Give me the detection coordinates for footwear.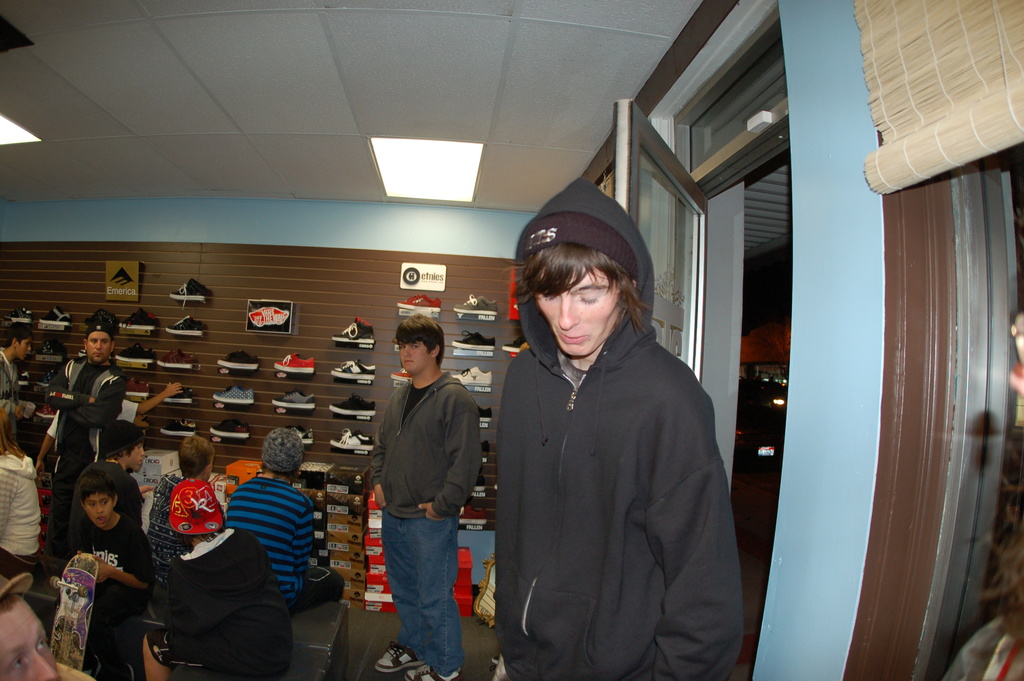
[471, 475, 485, 494].
